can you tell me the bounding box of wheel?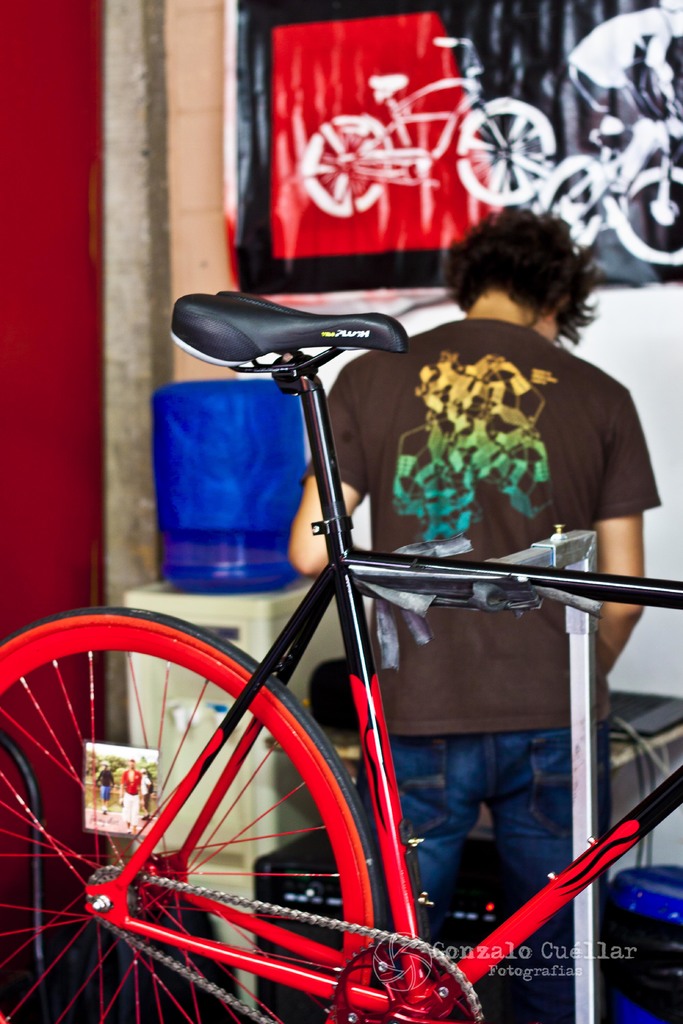
rect(454, 98, 552, 211).
